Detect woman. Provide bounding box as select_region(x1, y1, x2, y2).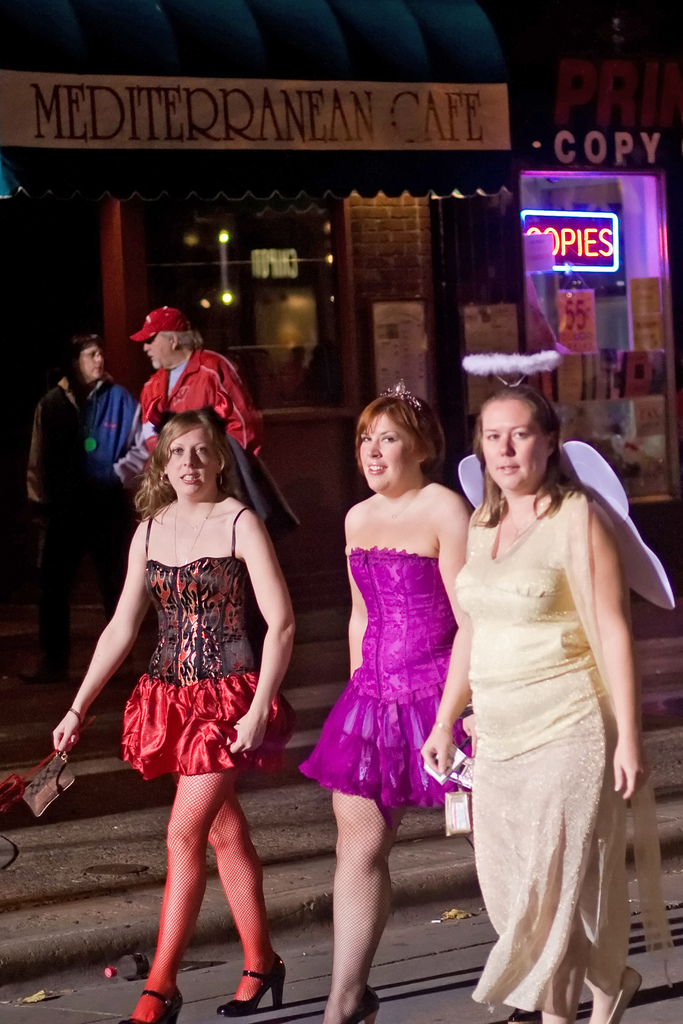
select_region(421, 387, 644, 1023).
